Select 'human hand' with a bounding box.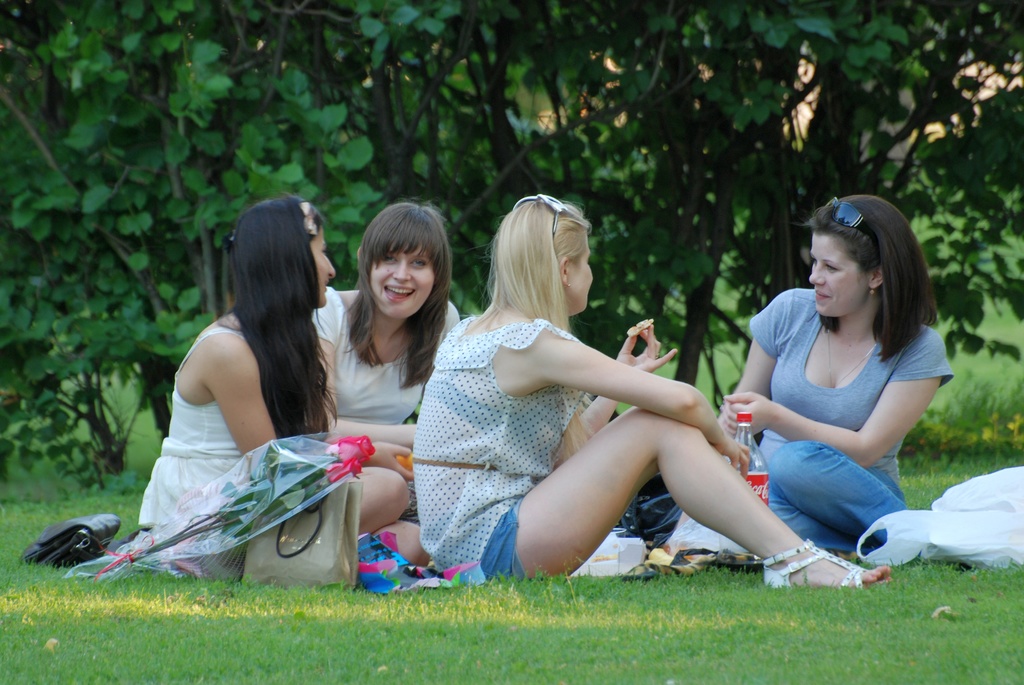
(left=715, top=429, right=754, bottom=482).
